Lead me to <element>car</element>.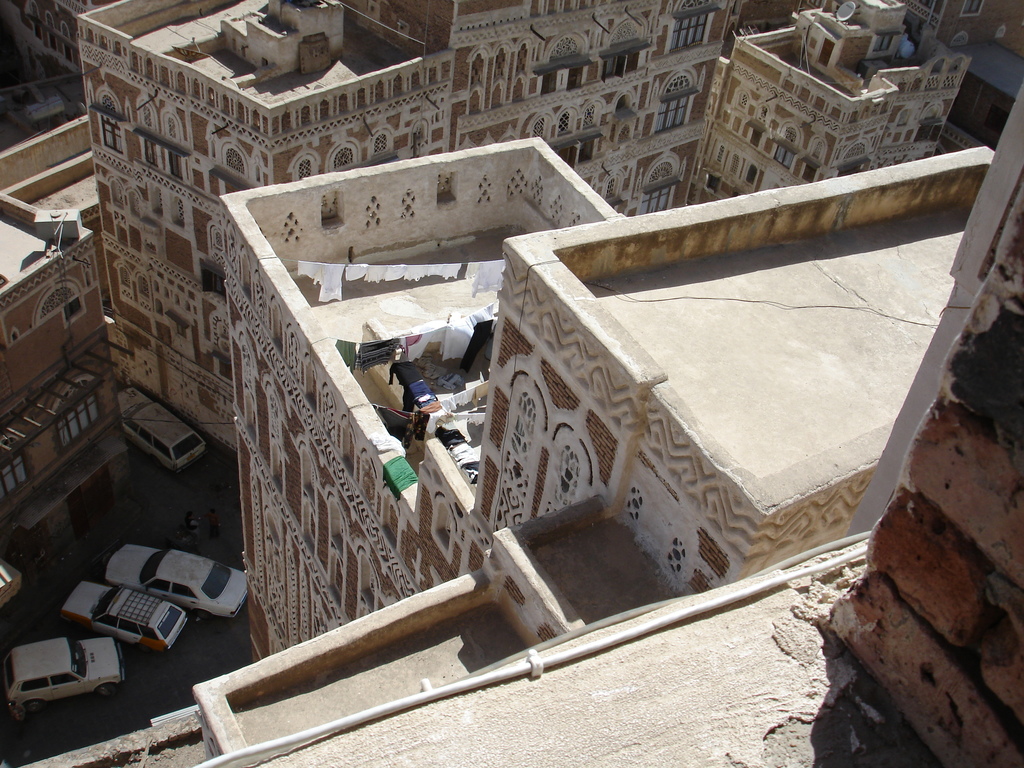
Lead to region(5, 632, 136, 722).
